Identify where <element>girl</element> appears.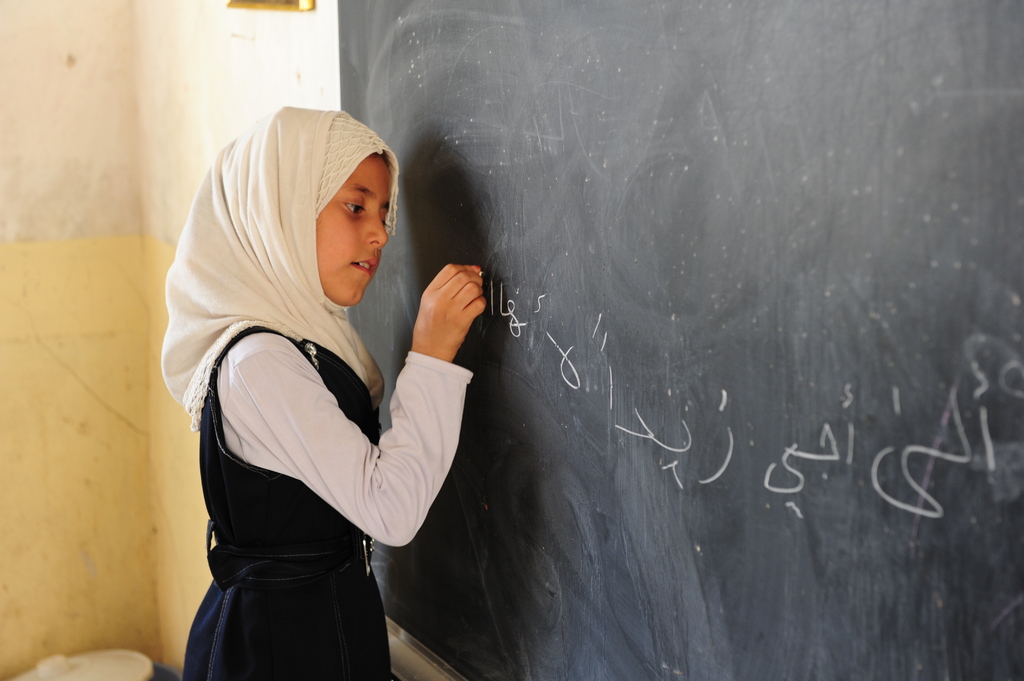
Appears at [159,100,489,680].
